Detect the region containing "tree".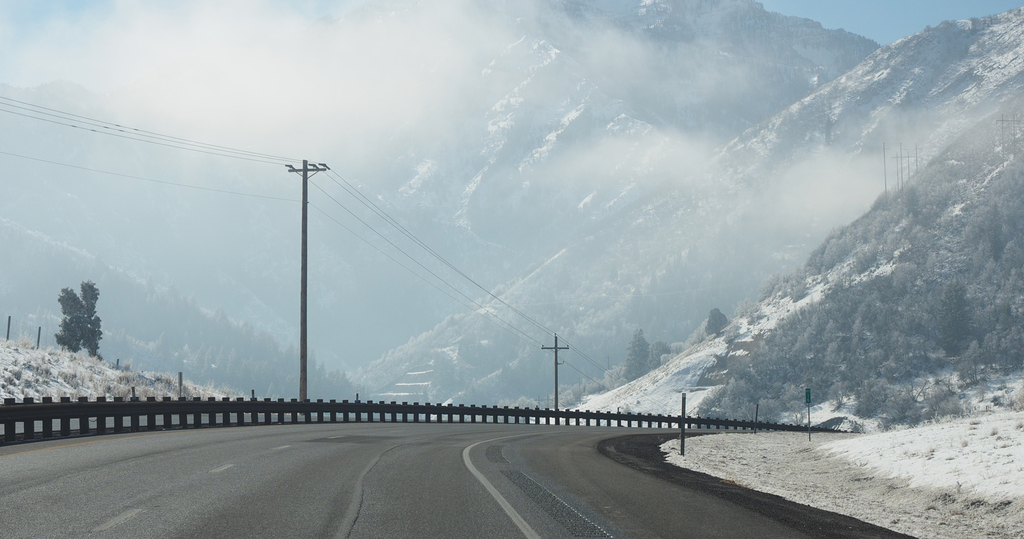
618 329 650 382.
